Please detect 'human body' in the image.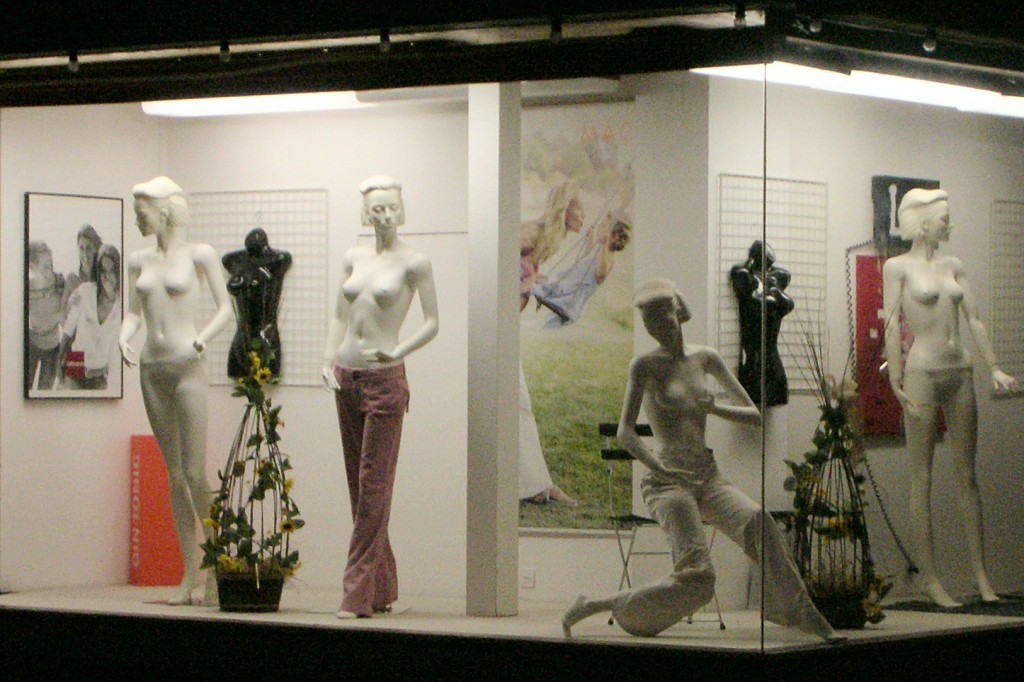
[left=514, top=180, right=582, bottom=303].
